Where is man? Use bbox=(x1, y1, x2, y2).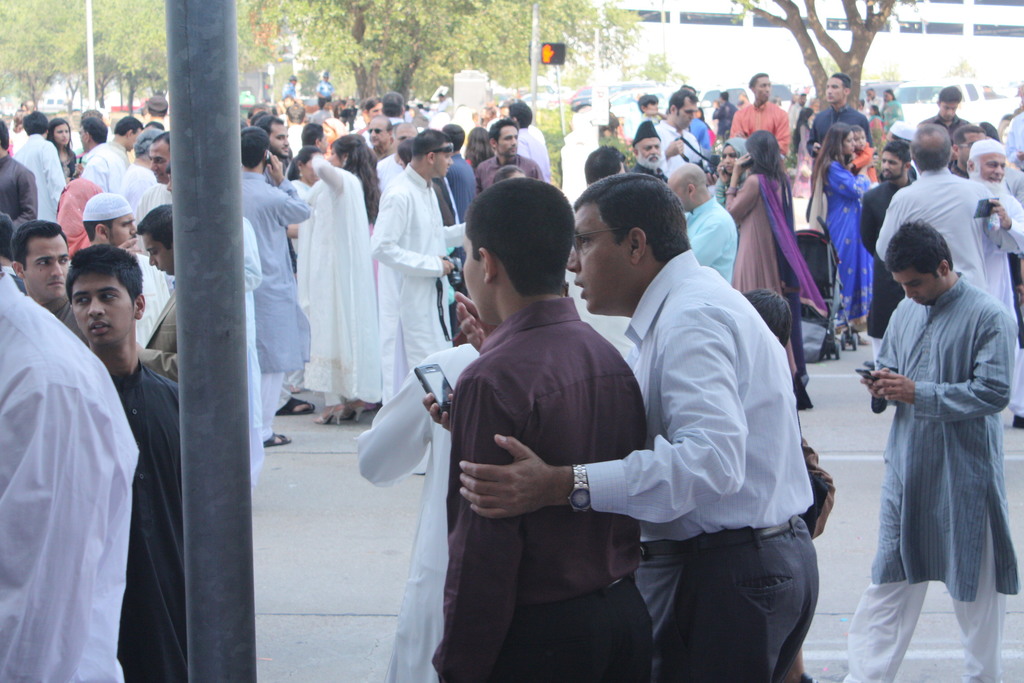
bbox=(76, 116, 127, 195).
